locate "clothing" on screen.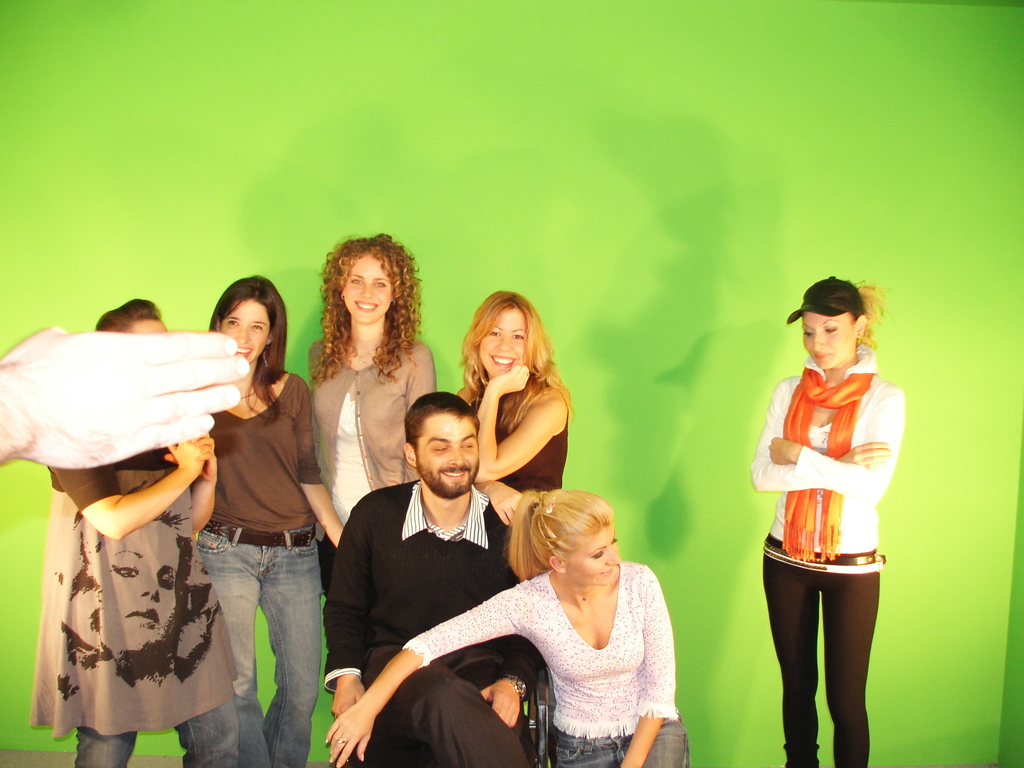
On screen at BBox(760, 557, 880, 767).
